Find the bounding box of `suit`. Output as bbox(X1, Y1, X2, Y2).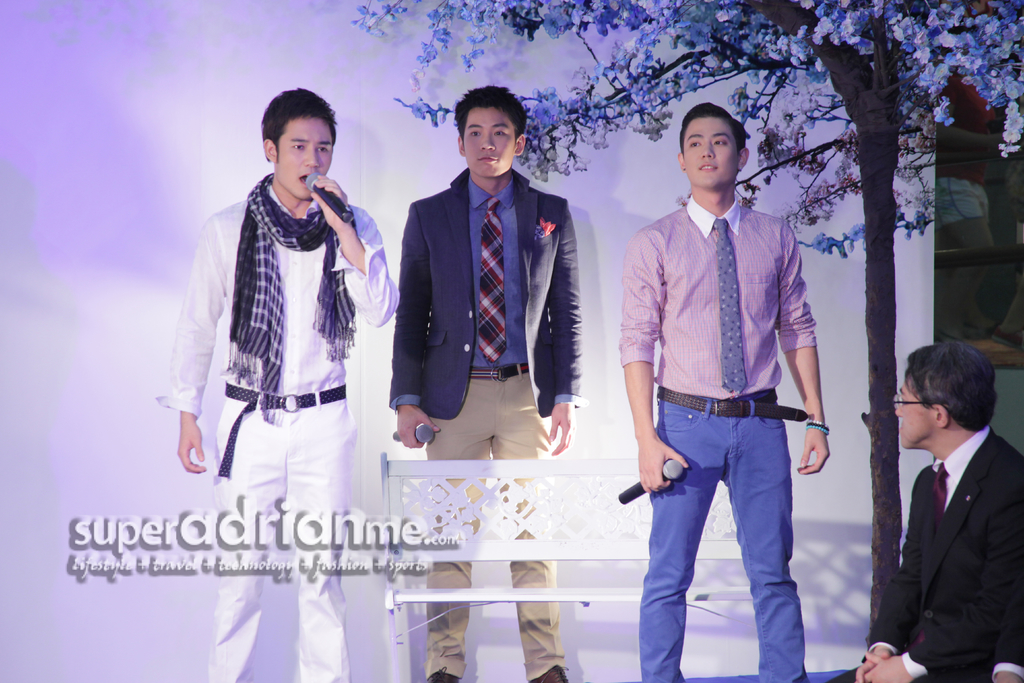
bbox(379, 158, 578, 668).
